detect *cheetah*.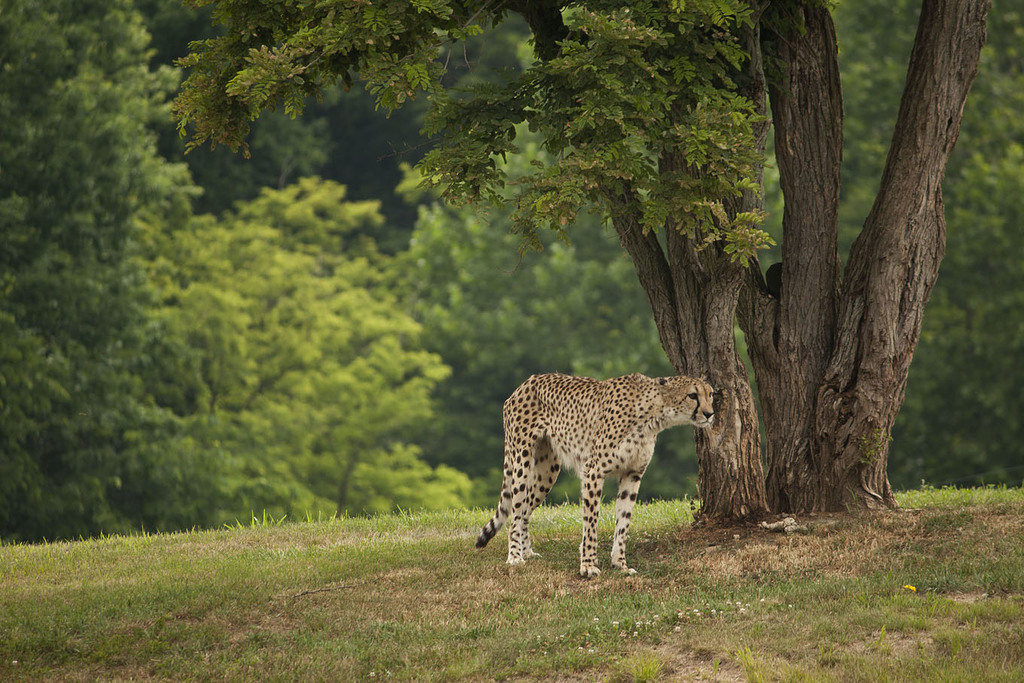
Detected at left=474, top=373, right=717, bottom=580.
